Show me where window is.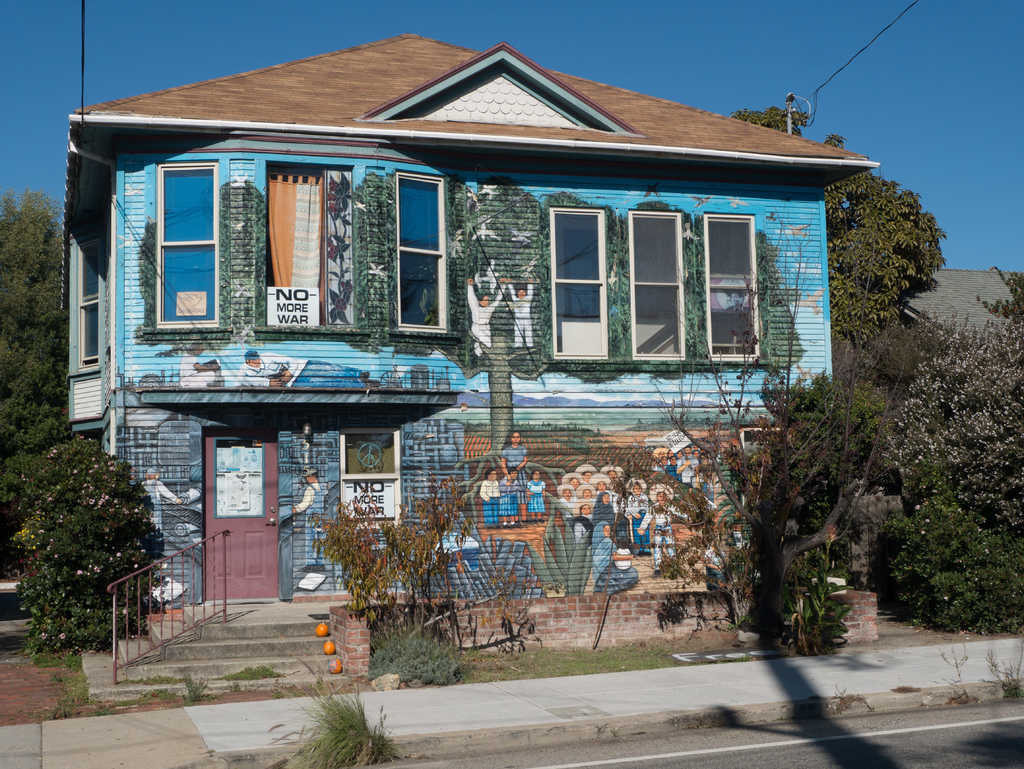
window is at Rect(703, 211, 765, 359).
